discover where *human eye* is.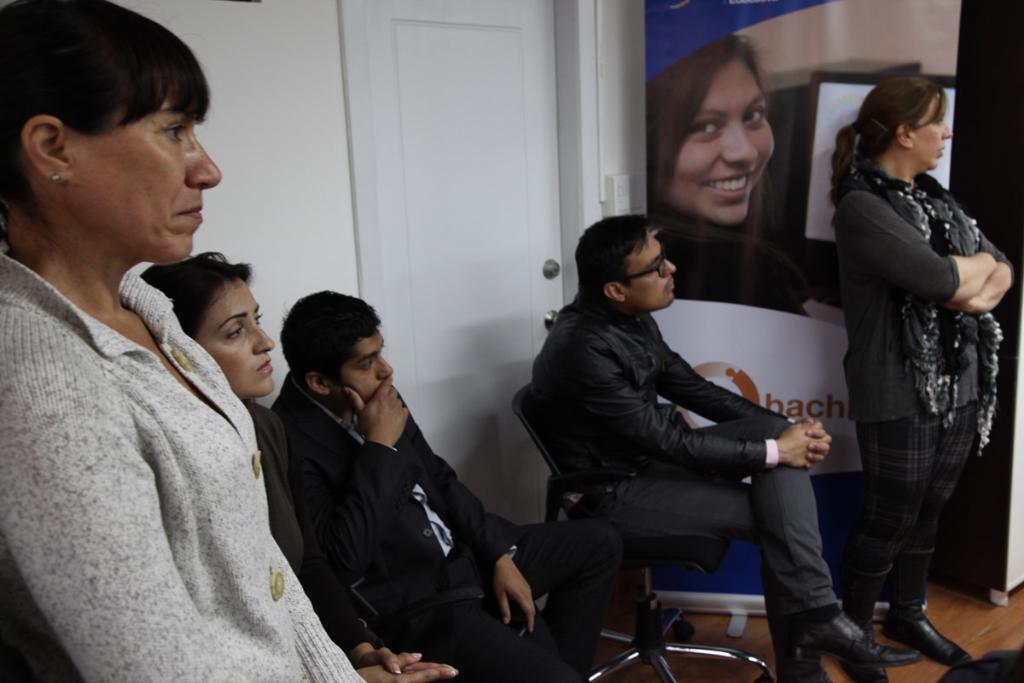
Discovered at {"x1": 738, "y1": 97, "x2": 766, "y2": 128}.
